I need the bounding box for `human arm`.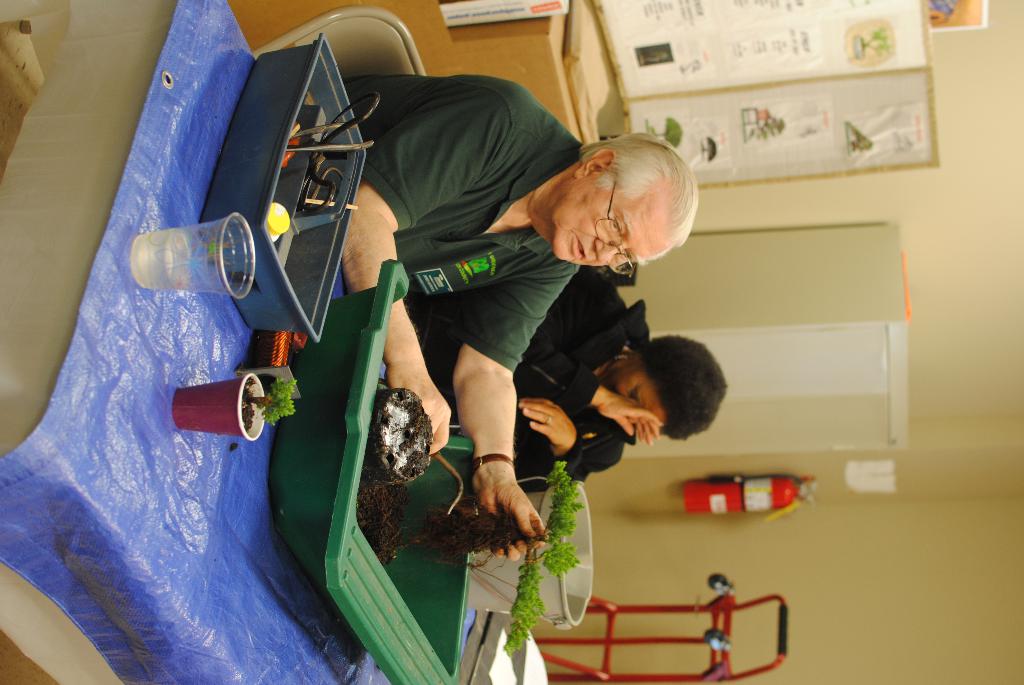
Here it is: {"left": 339, "top": 82, "right": 532, "bottom": 462}.
